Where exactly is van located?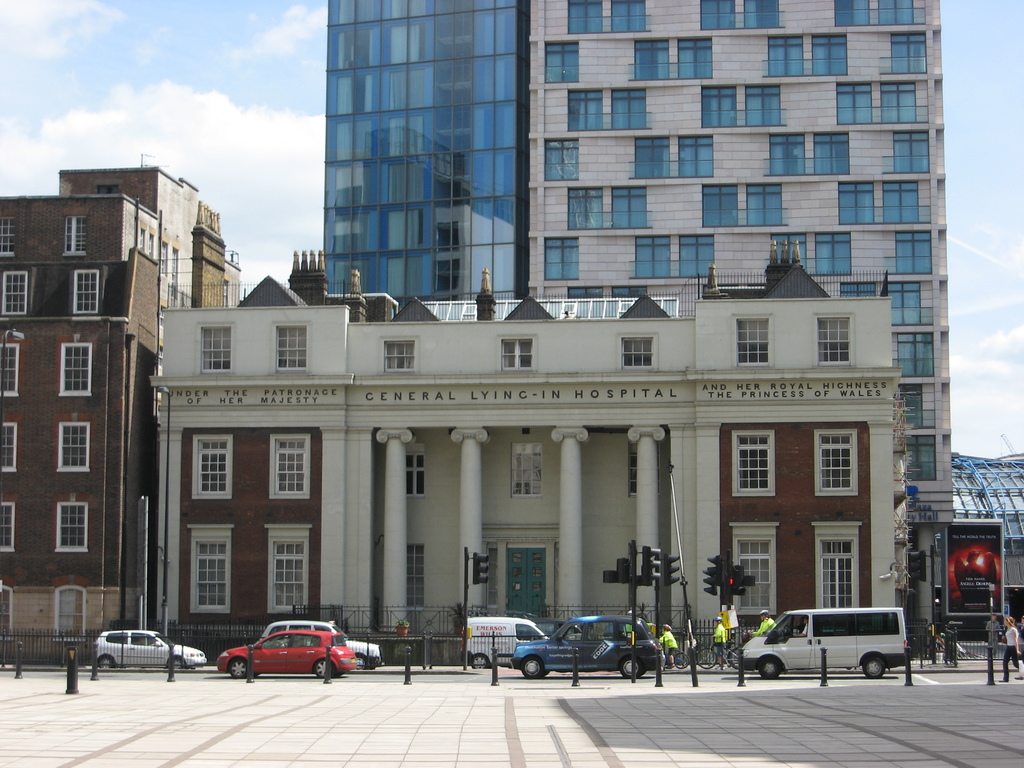
Its bounding box is Rect(461, 617, 551, 667).
